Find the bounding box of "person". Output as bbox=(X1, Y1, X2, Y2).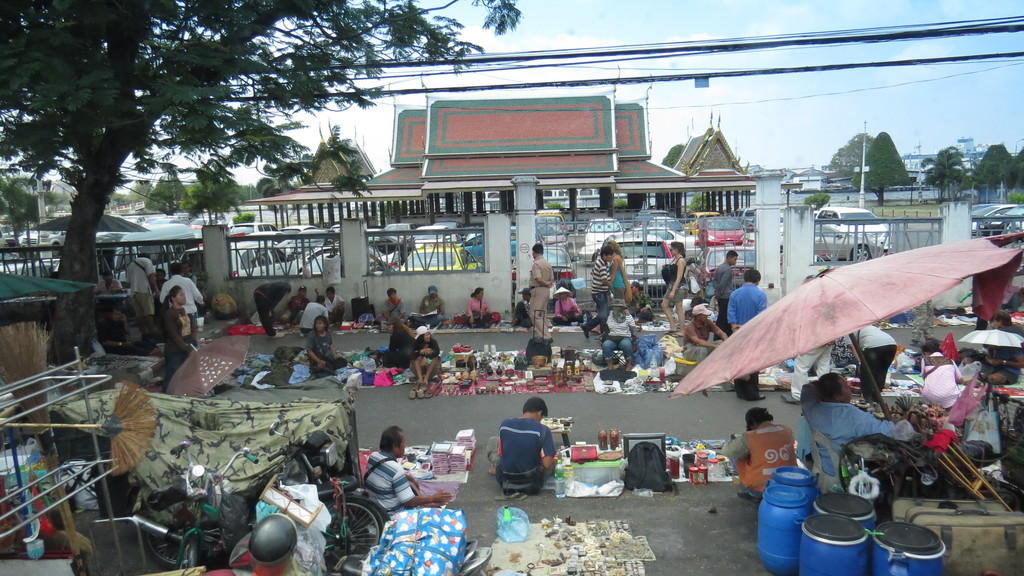
bbox=(584, 247, 620, 341).
